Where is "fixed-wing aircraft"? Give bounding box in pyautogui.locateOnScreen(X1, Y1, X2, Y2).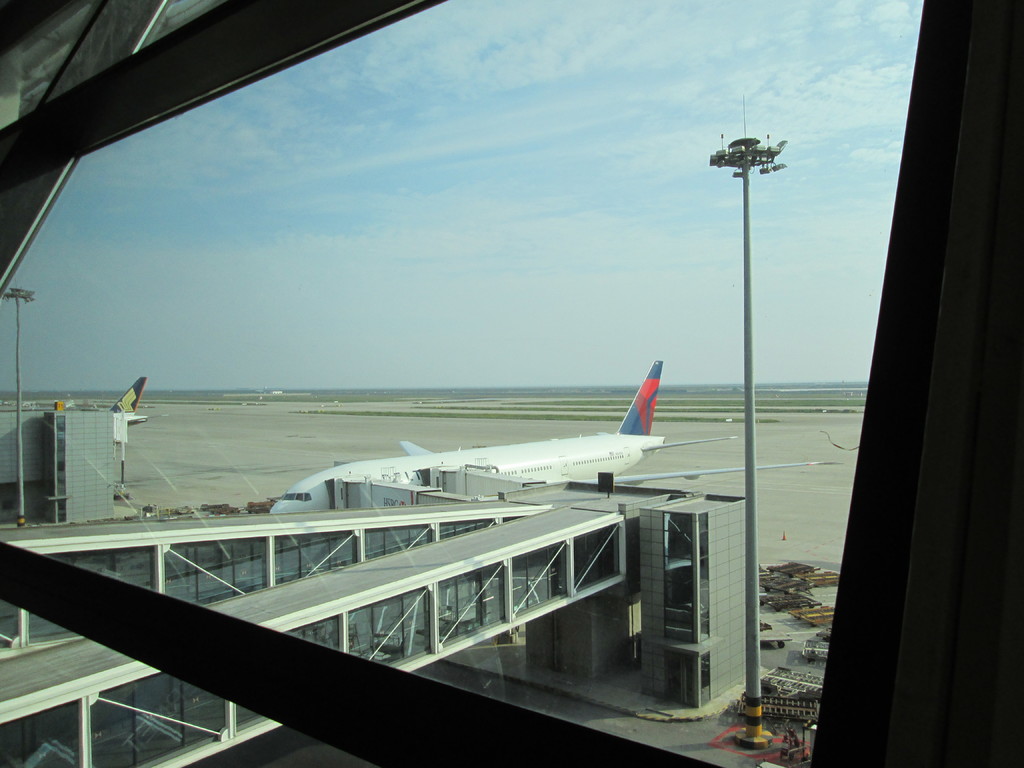
pyautogui.locateOnScreen(99, 383, 145, 425).
